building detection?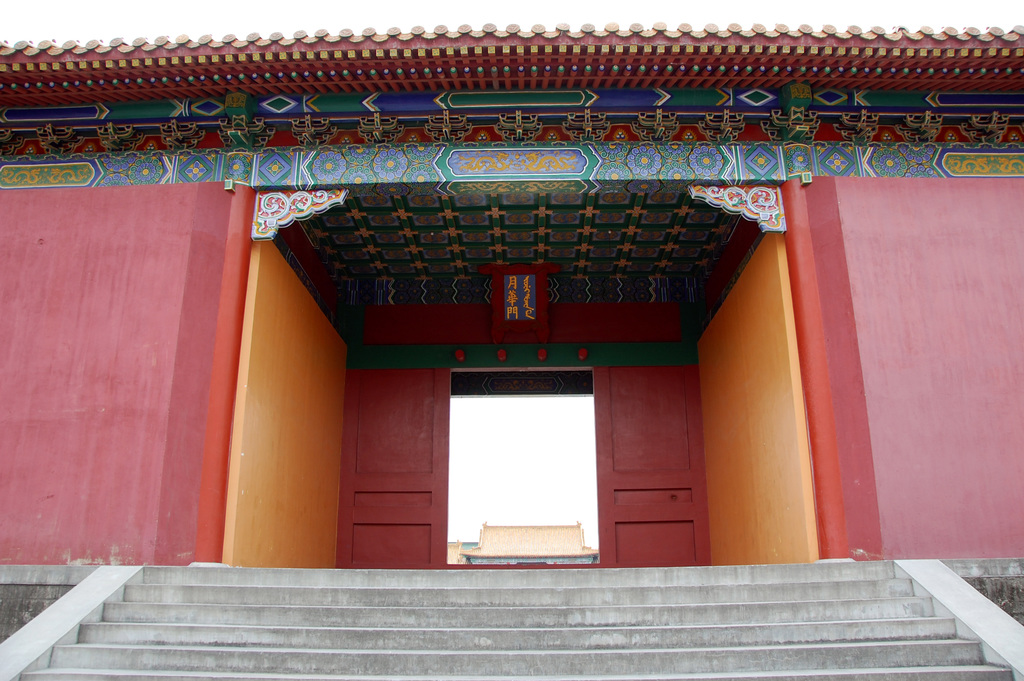
(454, 519, 597, 566)
